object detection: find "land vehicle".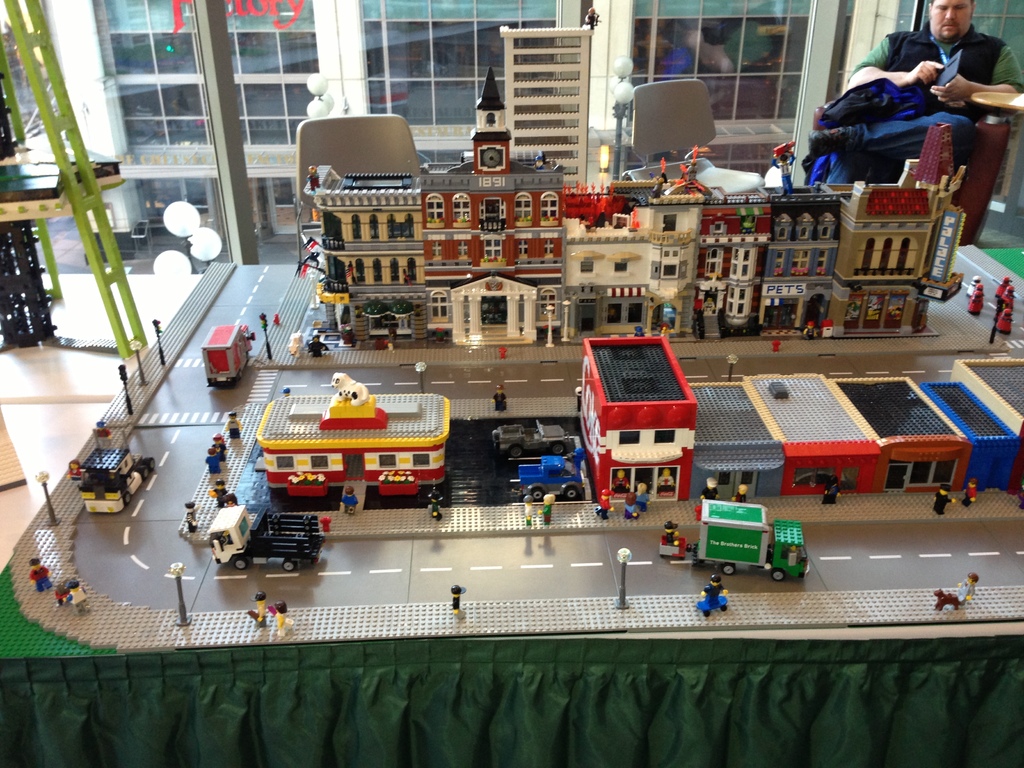
rect(196, 321, 257, 389).
